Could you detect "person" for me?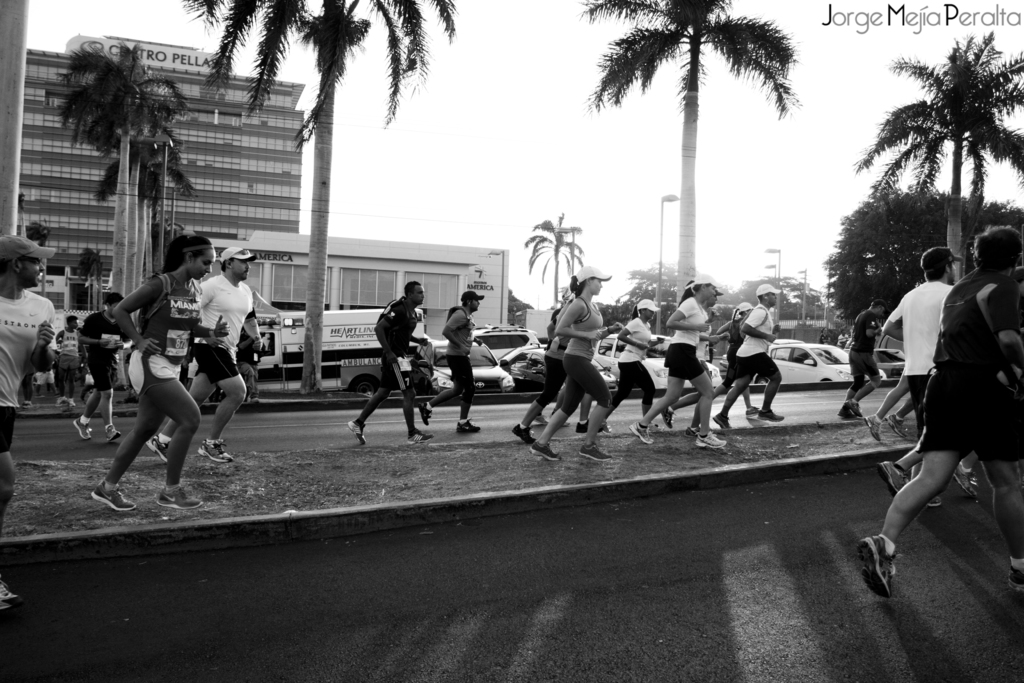
Detection result: <region>417, 289, 481, 435</region>.
